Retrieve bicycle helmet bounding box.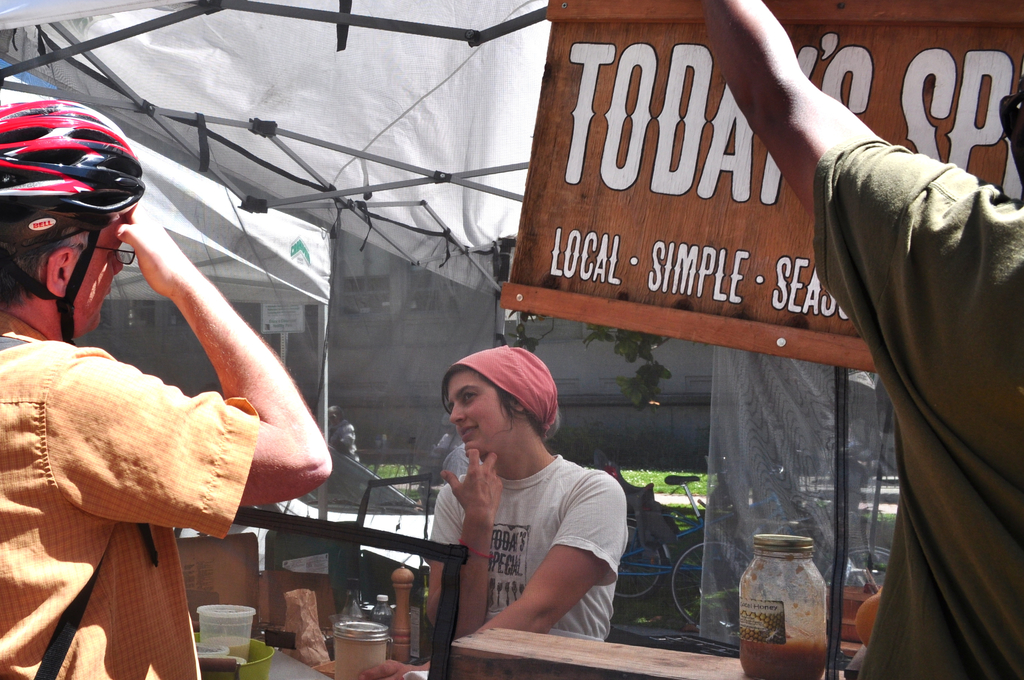
Bounding box: <region>0, 96, 147, 345</region>.
